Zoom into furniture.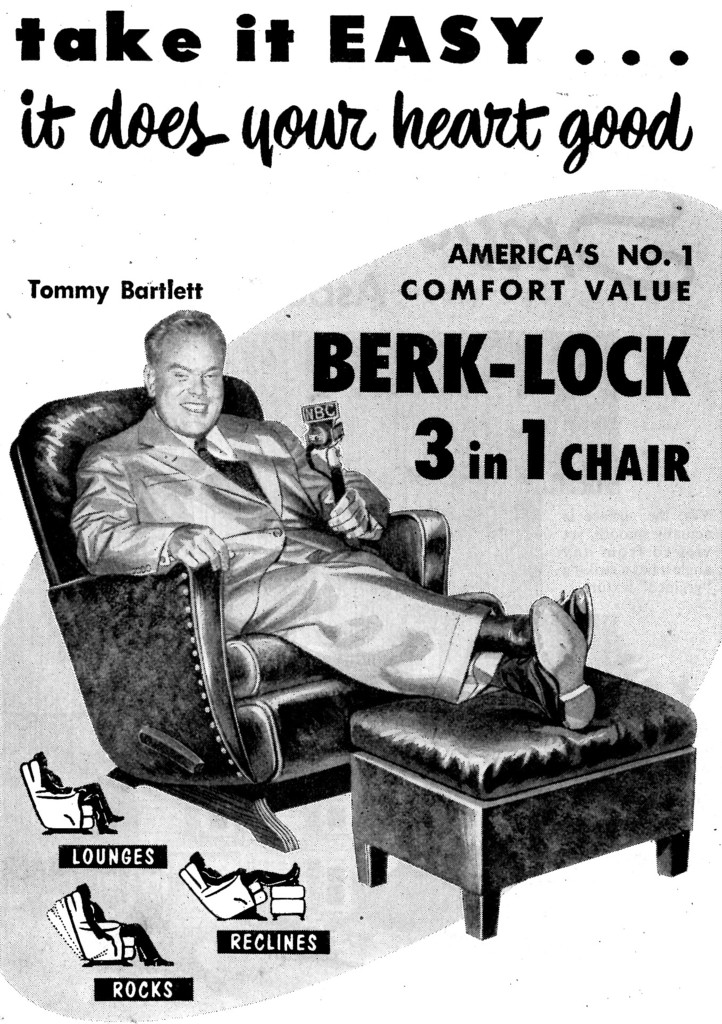
Zoom target: 19/760/96/833.
